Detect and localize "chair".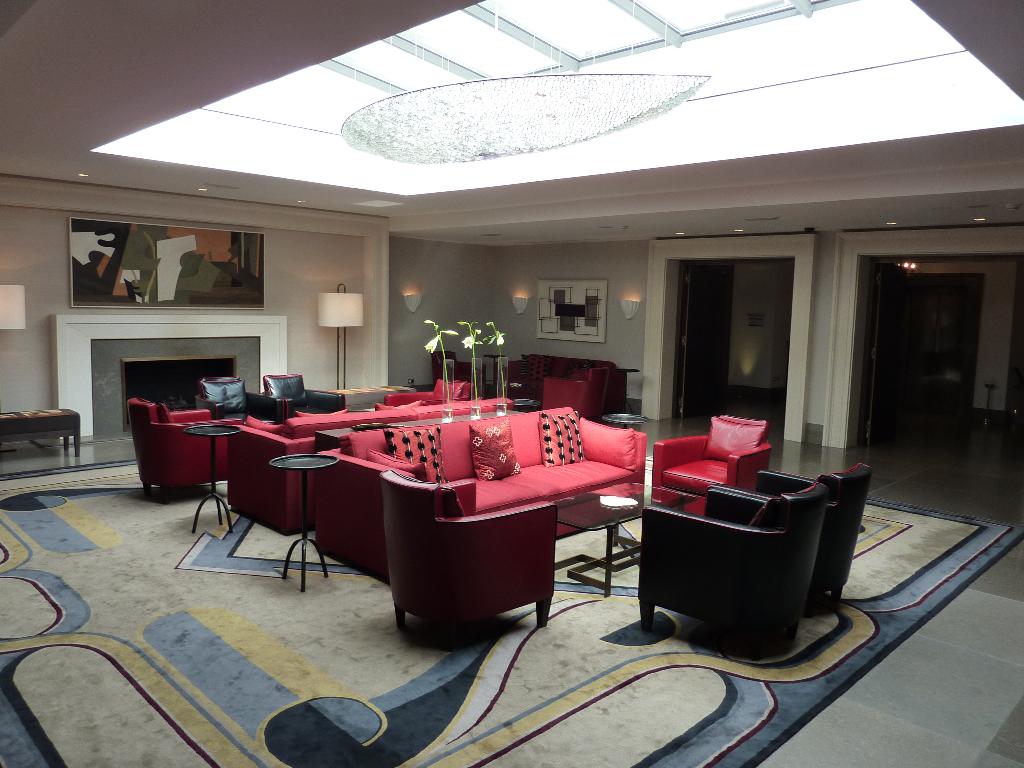
Localized at bbox=(260, 371, 346, 421).
